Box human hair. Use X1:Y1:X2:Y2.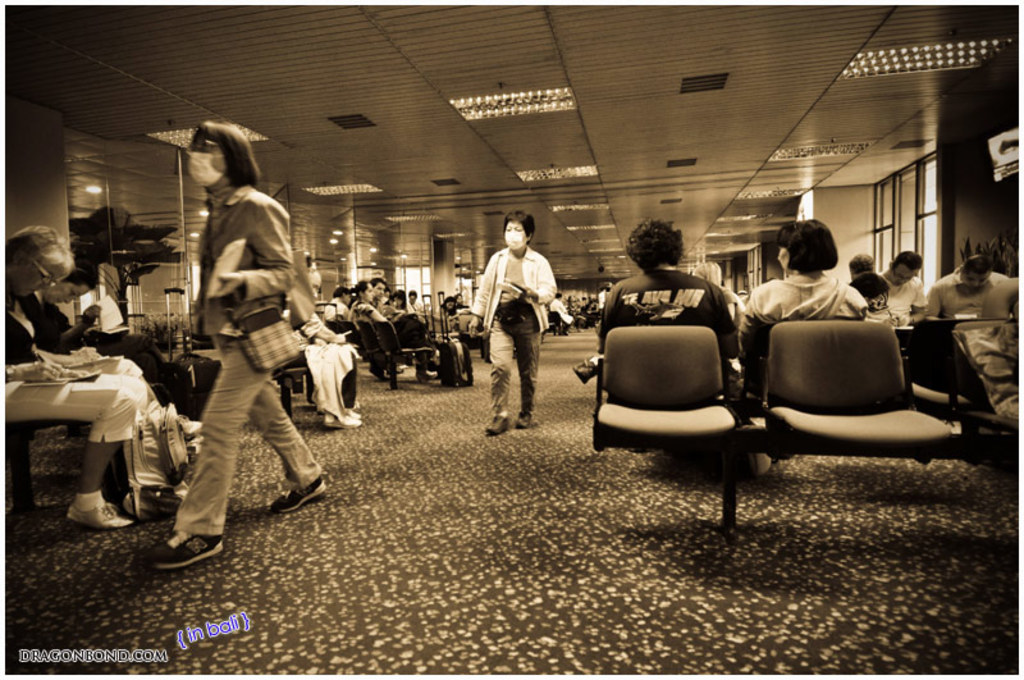
849:251:873:273.
